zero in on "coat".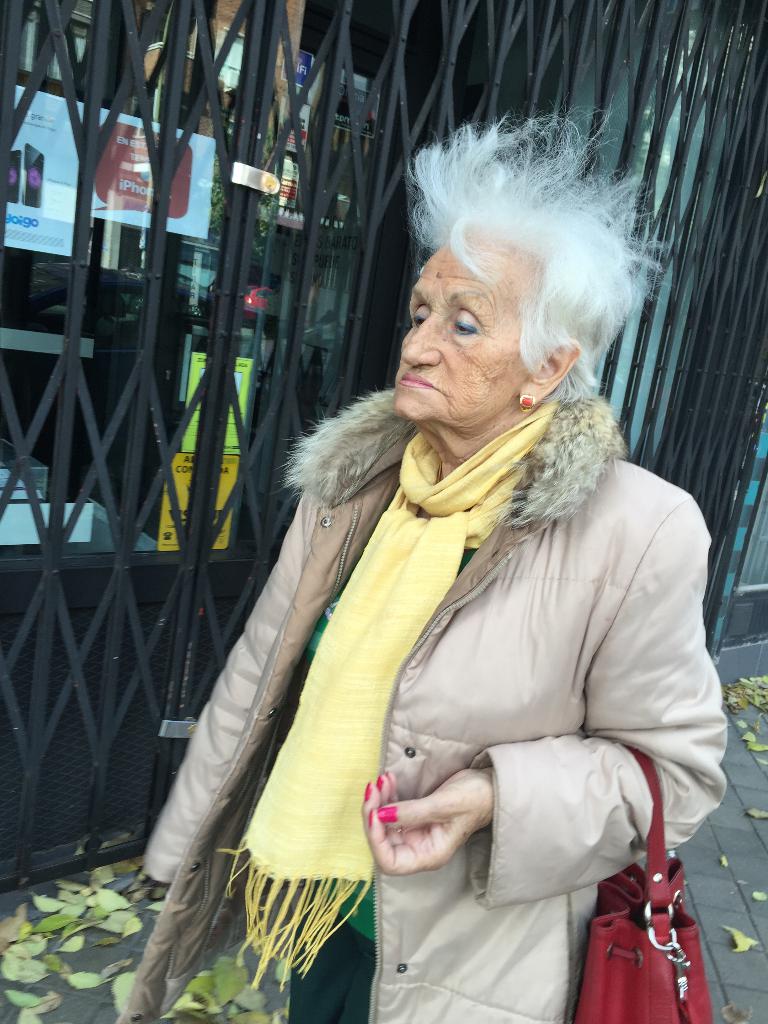
Zeroed in: 113:387:726:1023.
